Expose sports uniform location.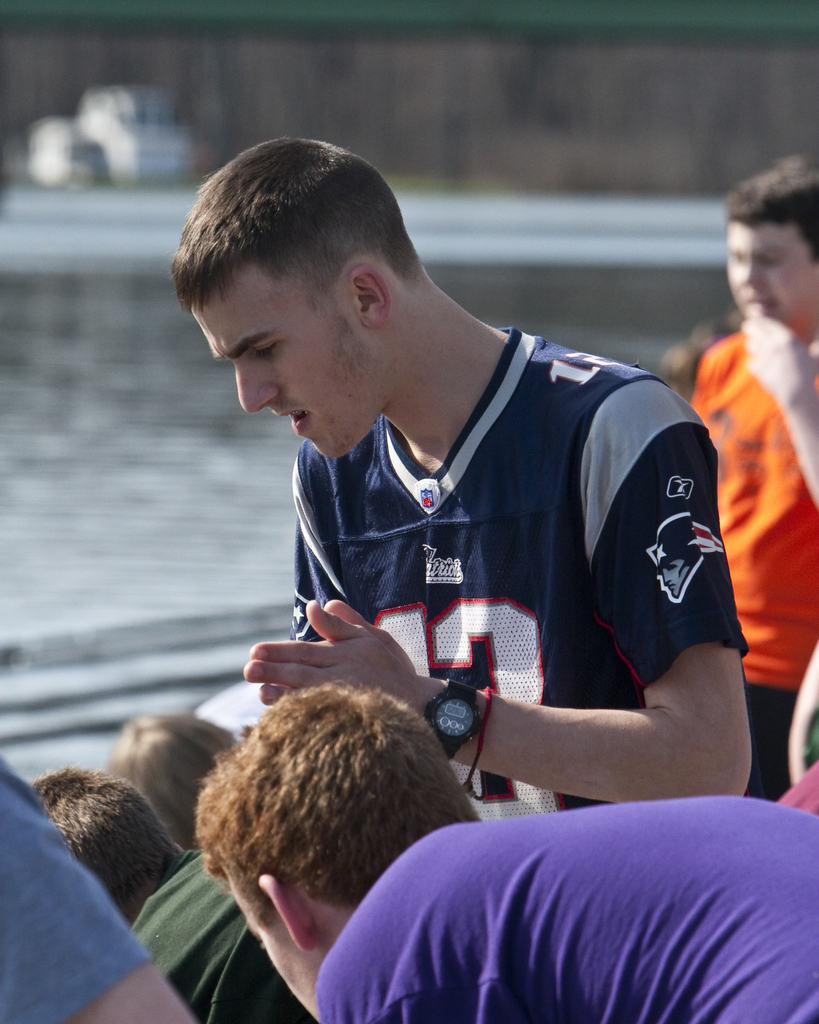
Exposed at [x1=178, y1=184, x2=765, y2=863].
